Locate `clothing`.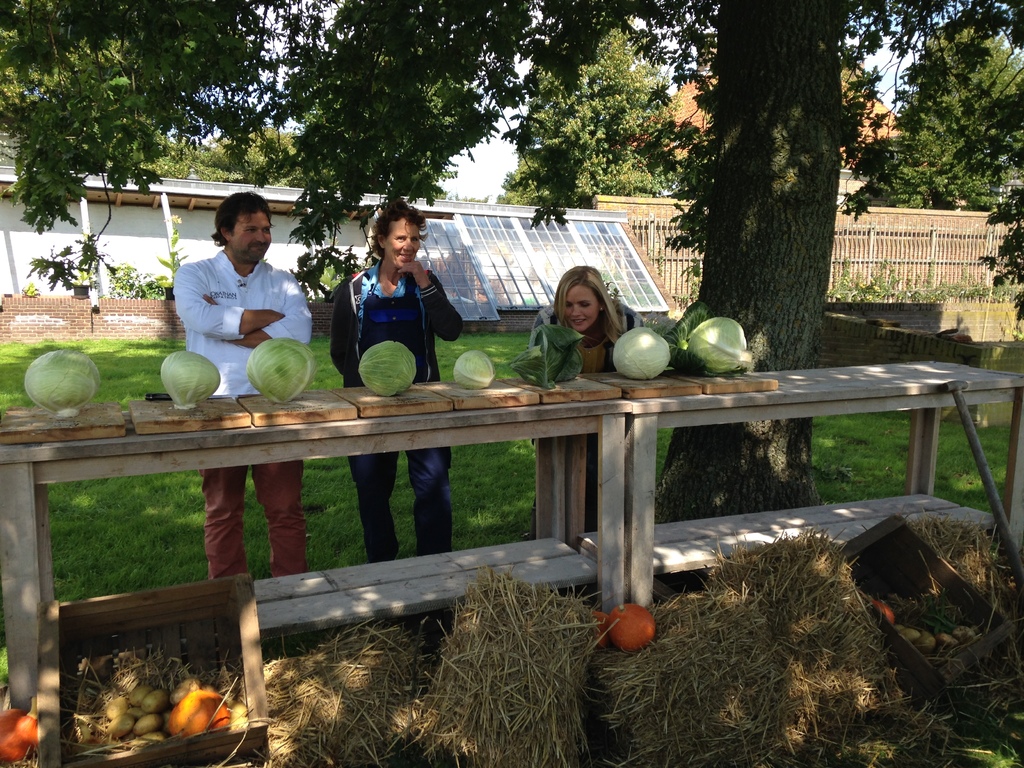
Bounding box: l=195, t=460, r=311, b=580.
